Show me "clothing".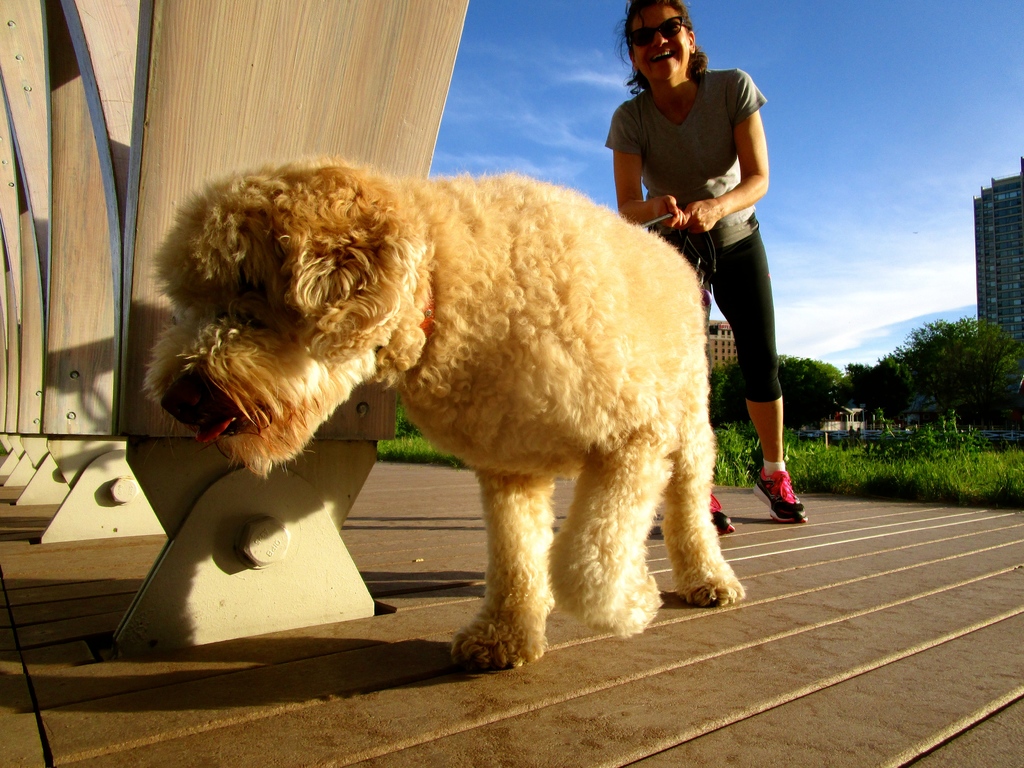
"clothing" is here: Rect(605, 67, 784, 404).
